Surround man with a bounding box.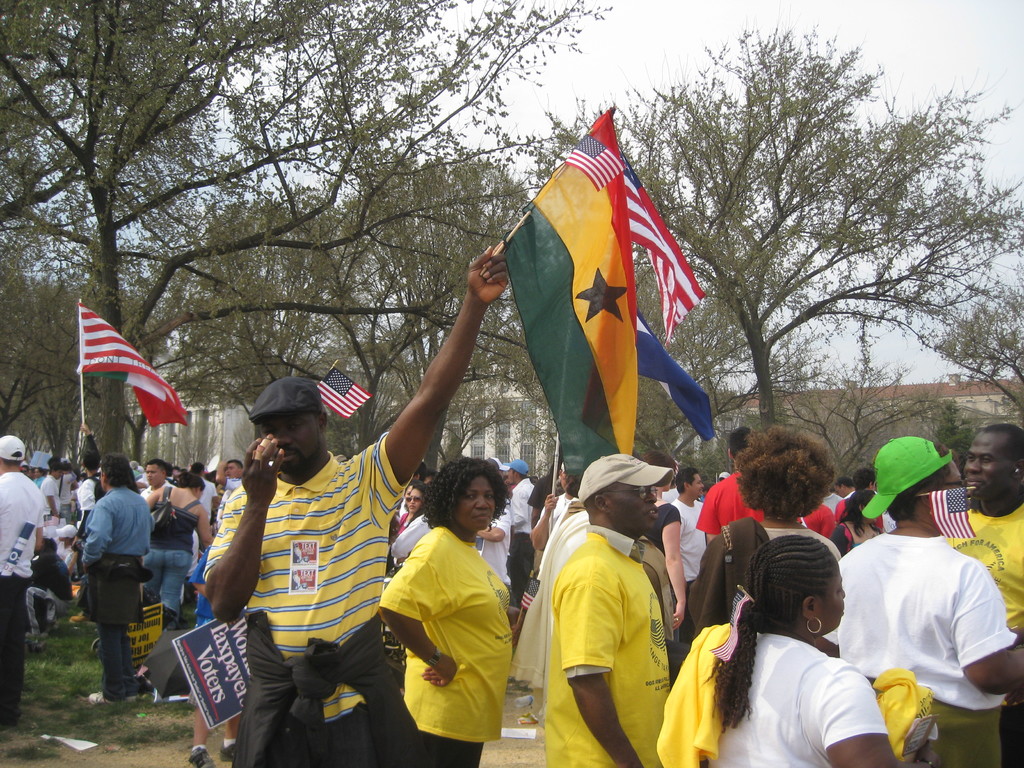
(501,456,538,611).
